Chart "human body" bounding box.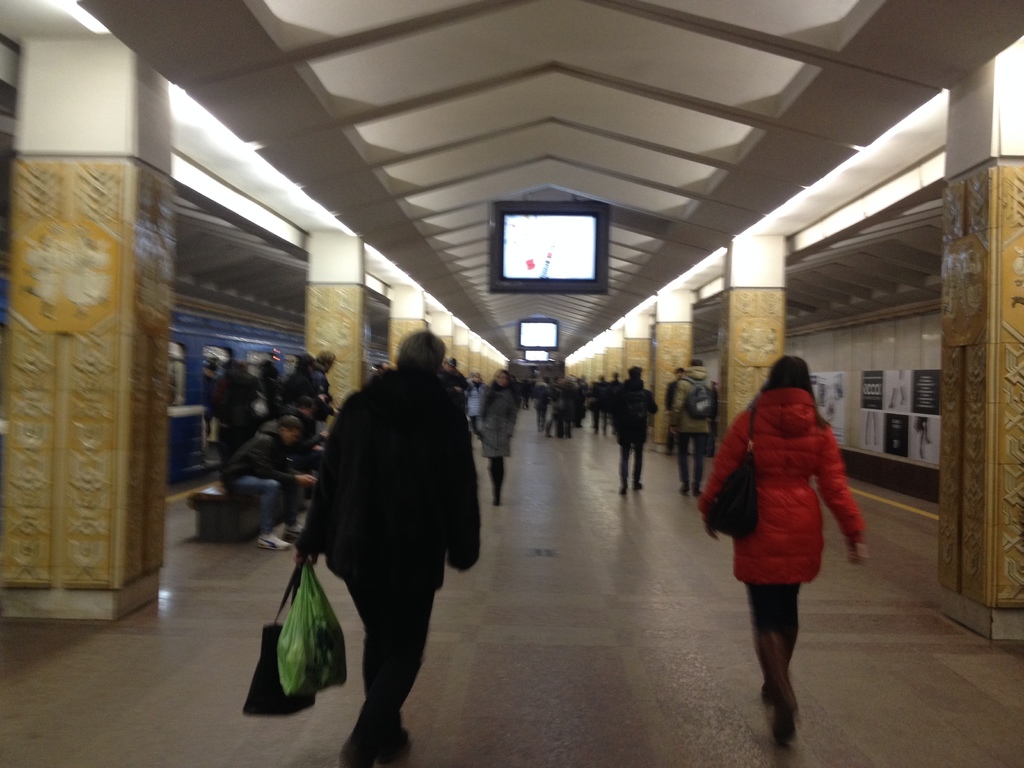
Charted: region(531, 379, 545, 435).
